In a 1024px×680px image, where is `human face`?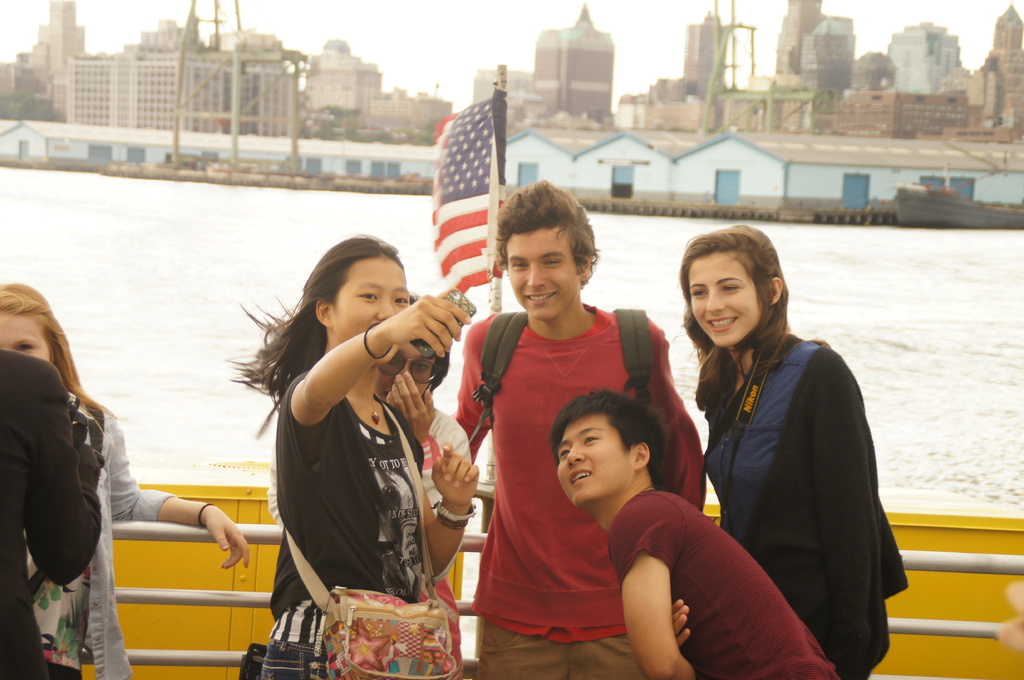
bbox(557, 411, 635, 504).
